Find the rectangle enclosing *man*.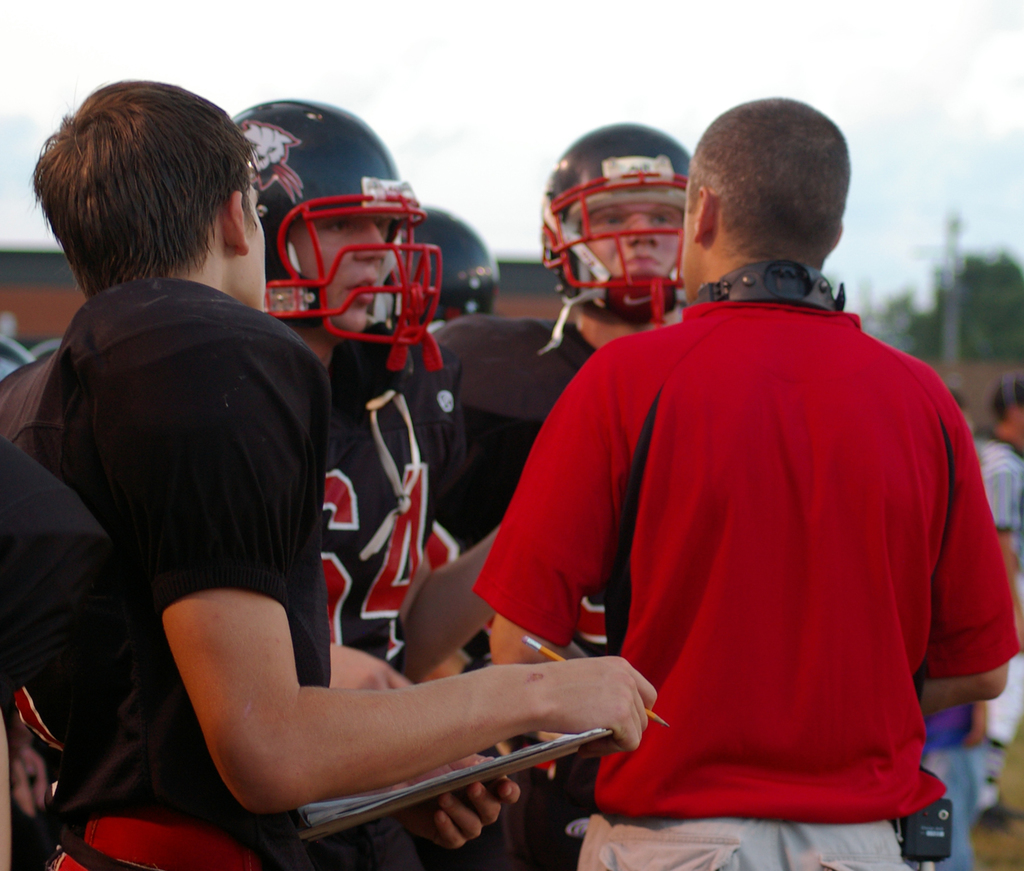
[left=233, top=100, right=464, bottom=868].
